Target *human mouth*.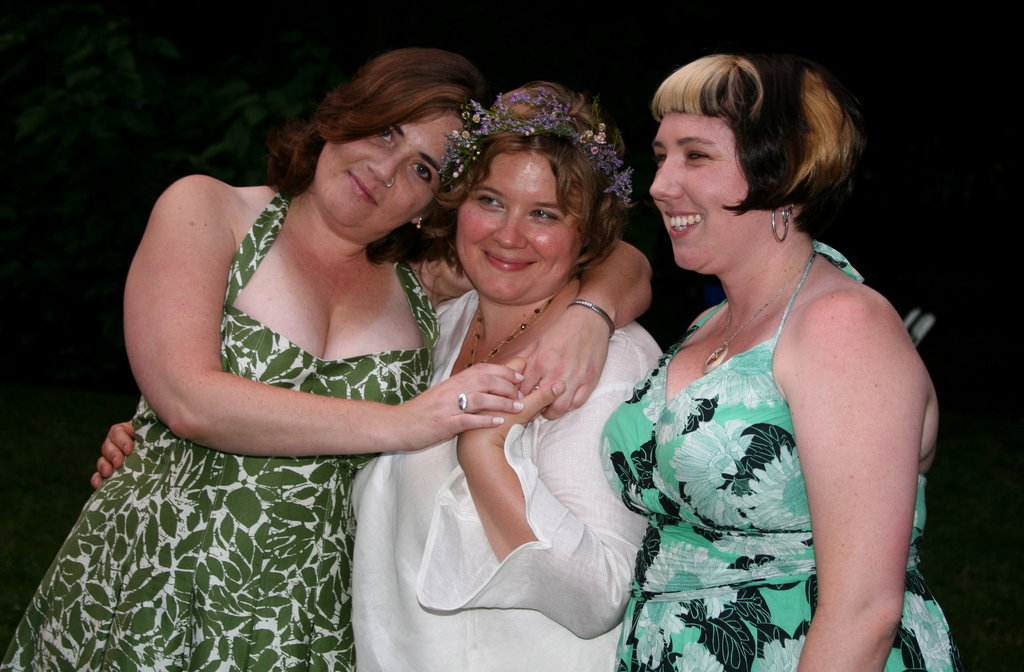
Target region: 664:204:709:252.
